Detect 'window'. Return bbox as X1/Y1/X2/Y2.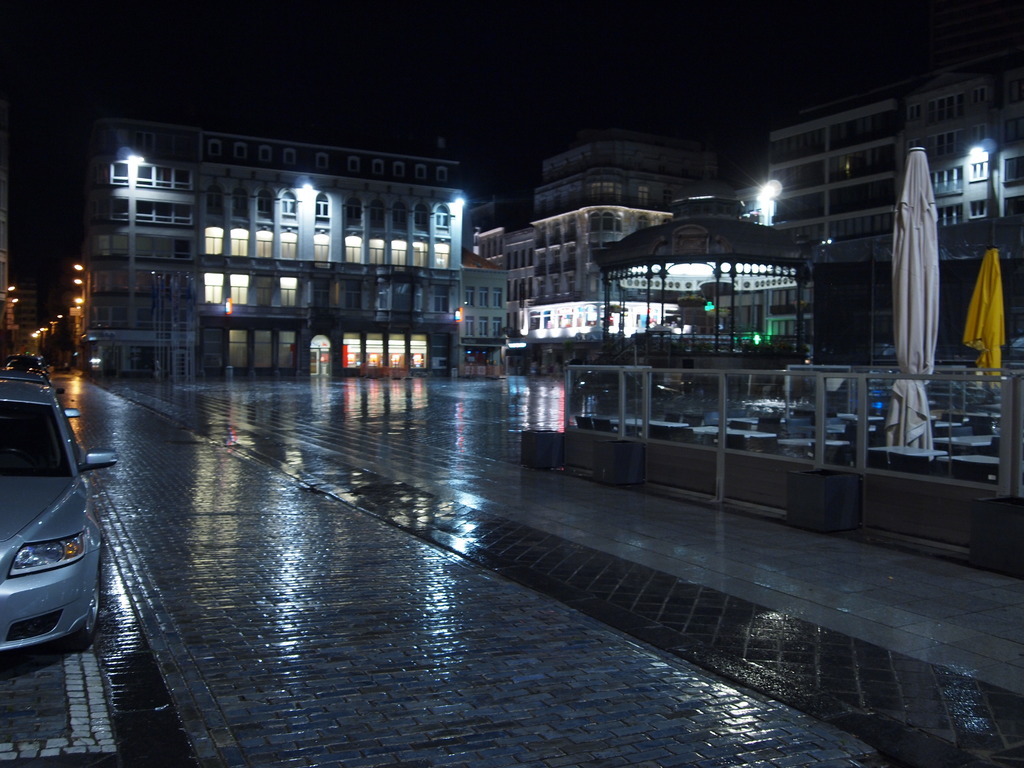
546/306/552/326.
